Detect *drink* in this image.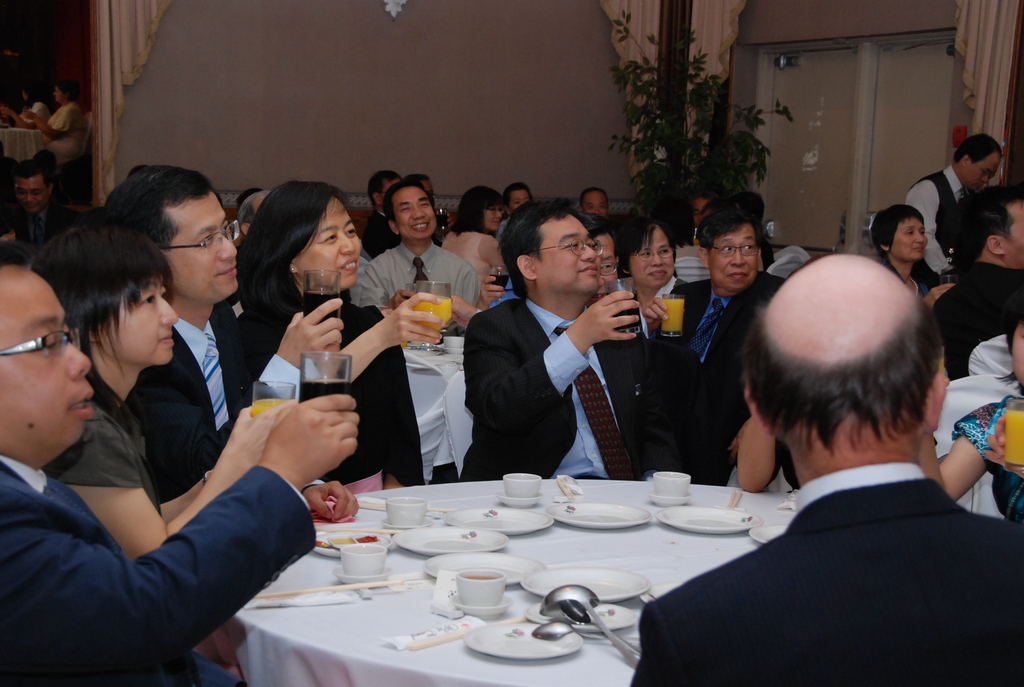
Detection: locate(435, 214, 451, 233).
